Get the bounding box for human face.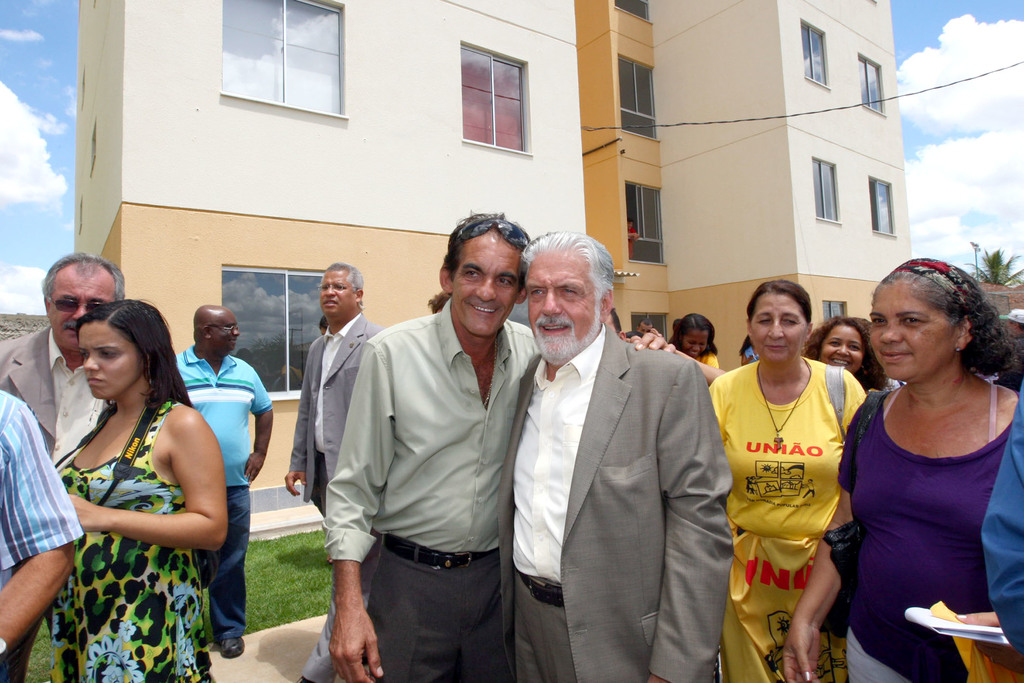
box=[684, 327, 711, 355].
